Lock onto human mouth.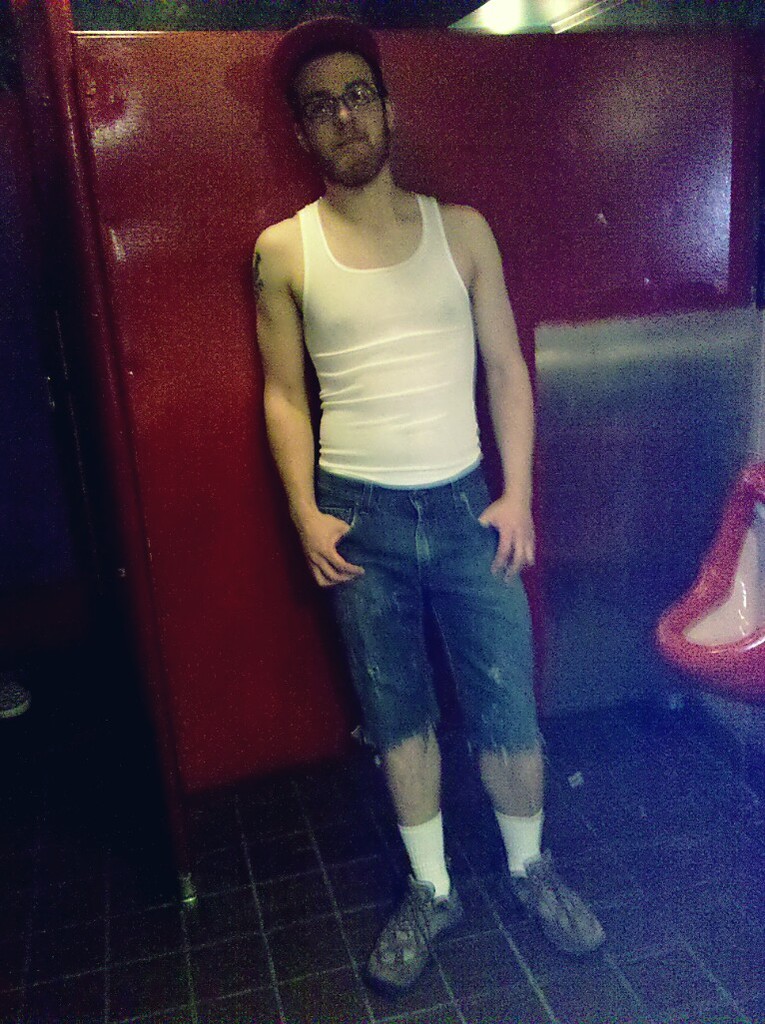
Locked: 336/135/366/150.
